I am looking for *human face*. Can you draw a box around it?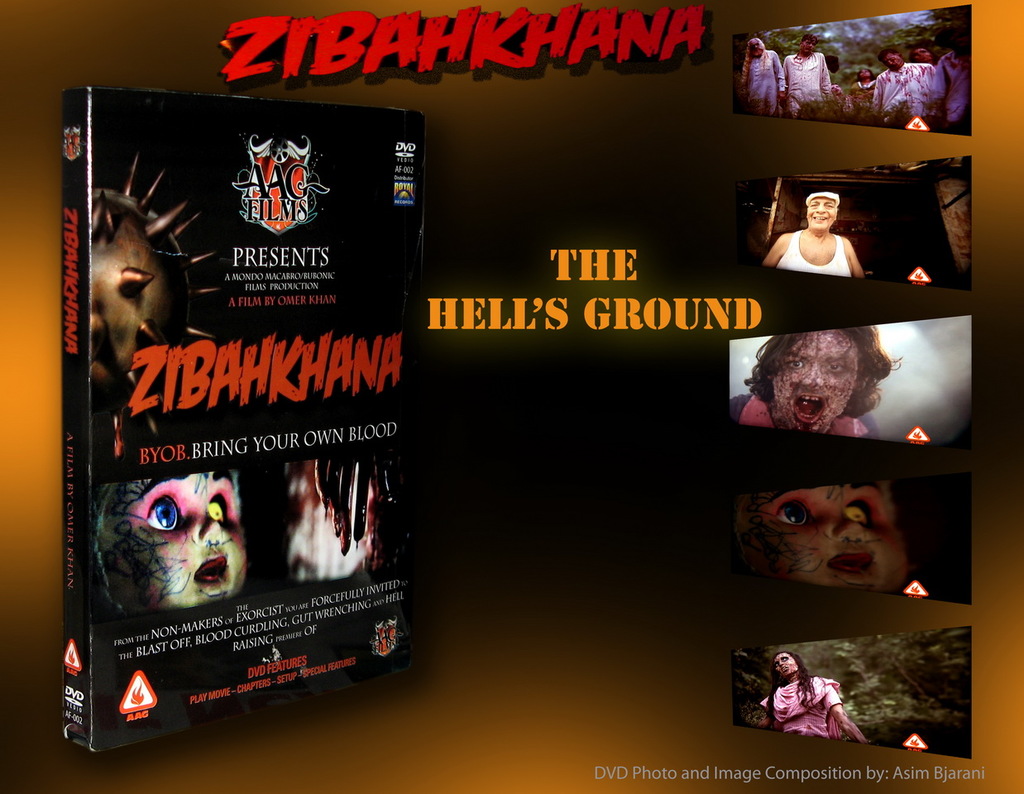
Sure, the bounding box is {"left": 797, "top": 39, "right": 814, "bottom": 51}.
